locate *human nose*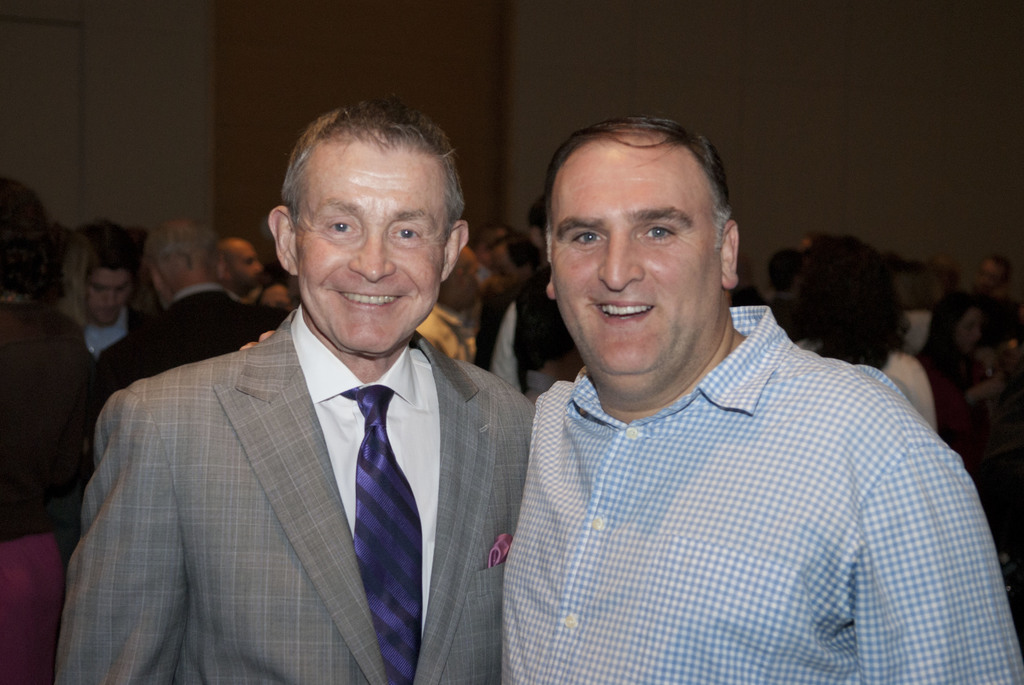
Rect(105, 290, 115, 306)
